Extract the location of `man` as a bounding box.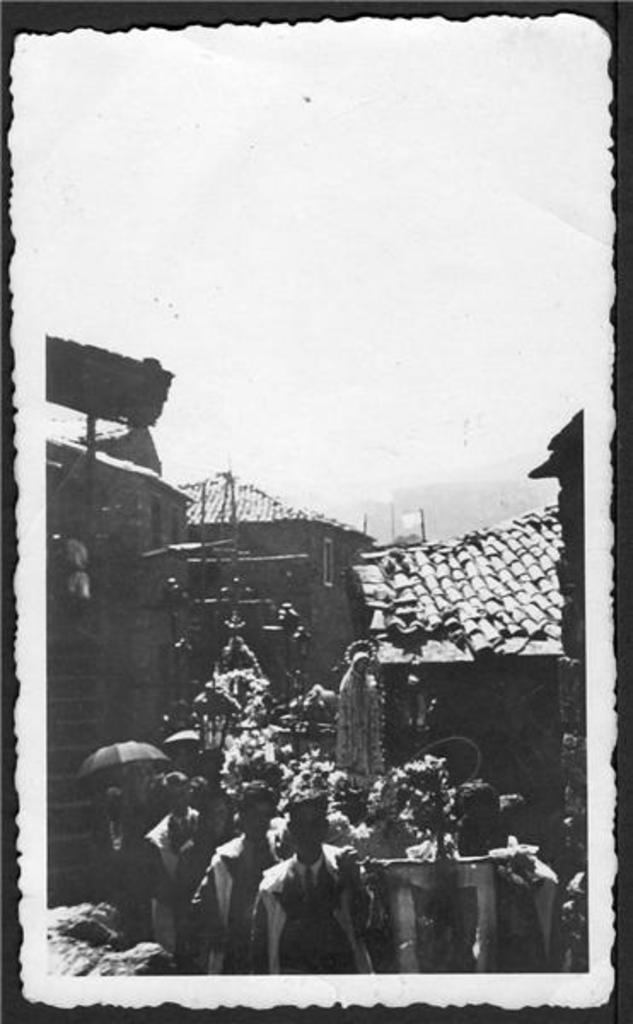
rect(261, 812, 370, 981).
